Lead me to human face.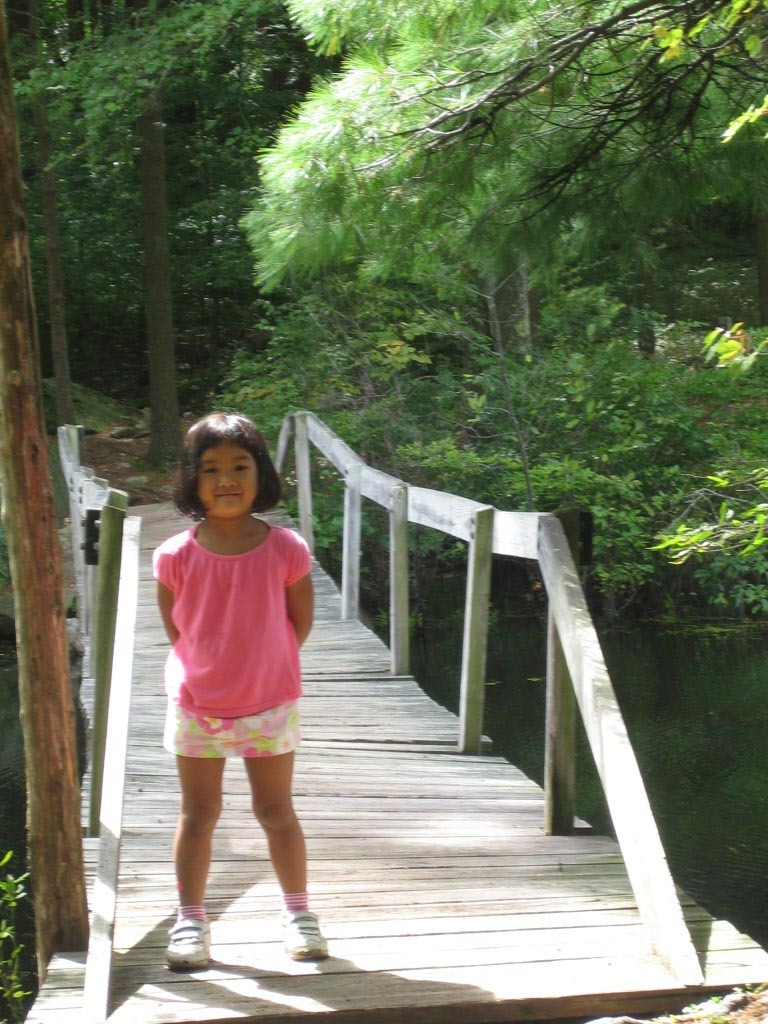
Lead to (204,449,261,508).
